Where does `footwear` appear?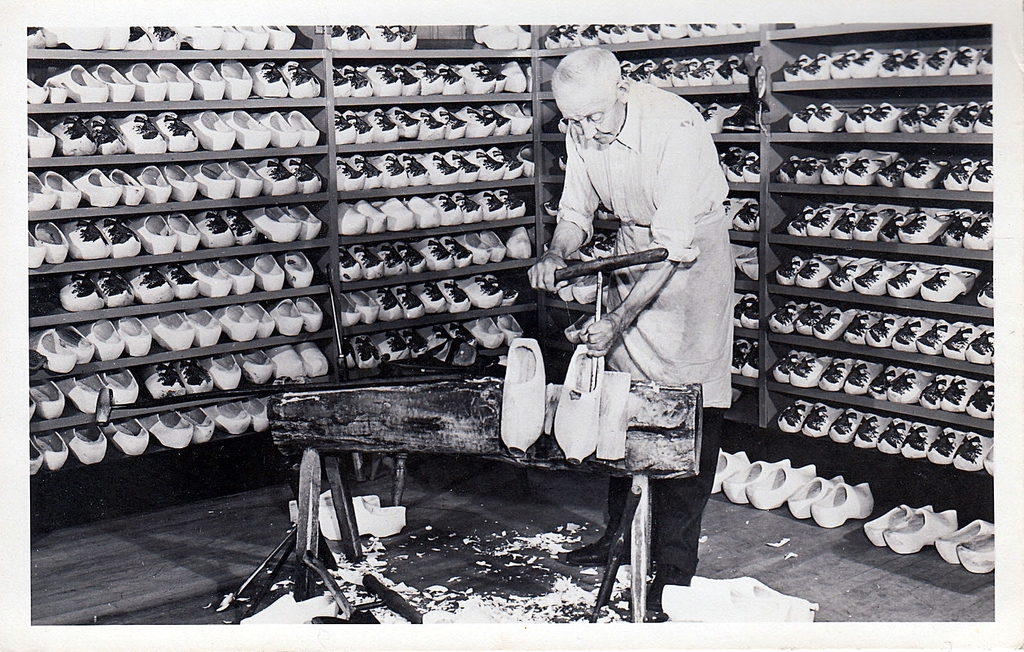
Appears at [552, 342, 604, 453].
